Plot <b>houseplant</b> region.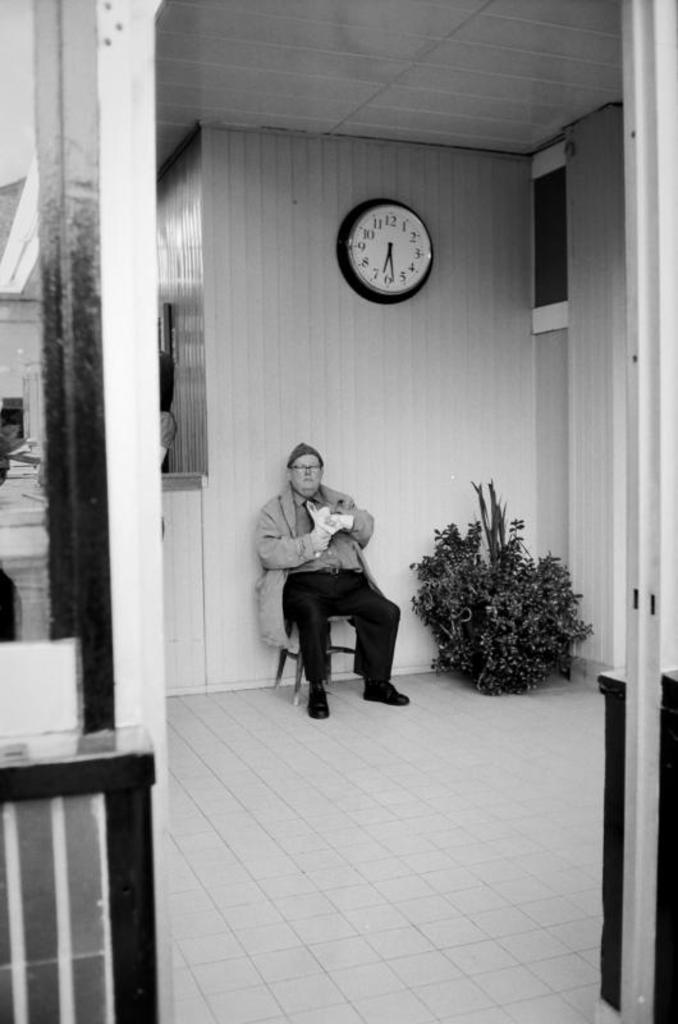
Plotted at 406:498:576:689.
